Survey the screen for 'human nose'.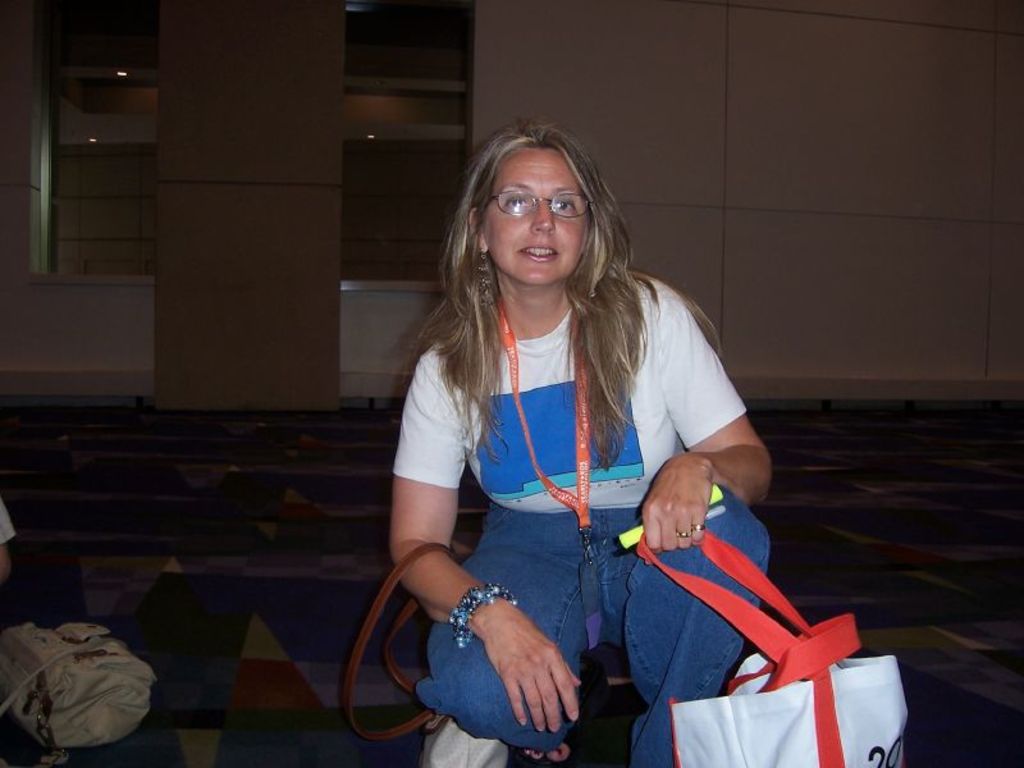
Survey found: locate(532, 202, 556, 236).
